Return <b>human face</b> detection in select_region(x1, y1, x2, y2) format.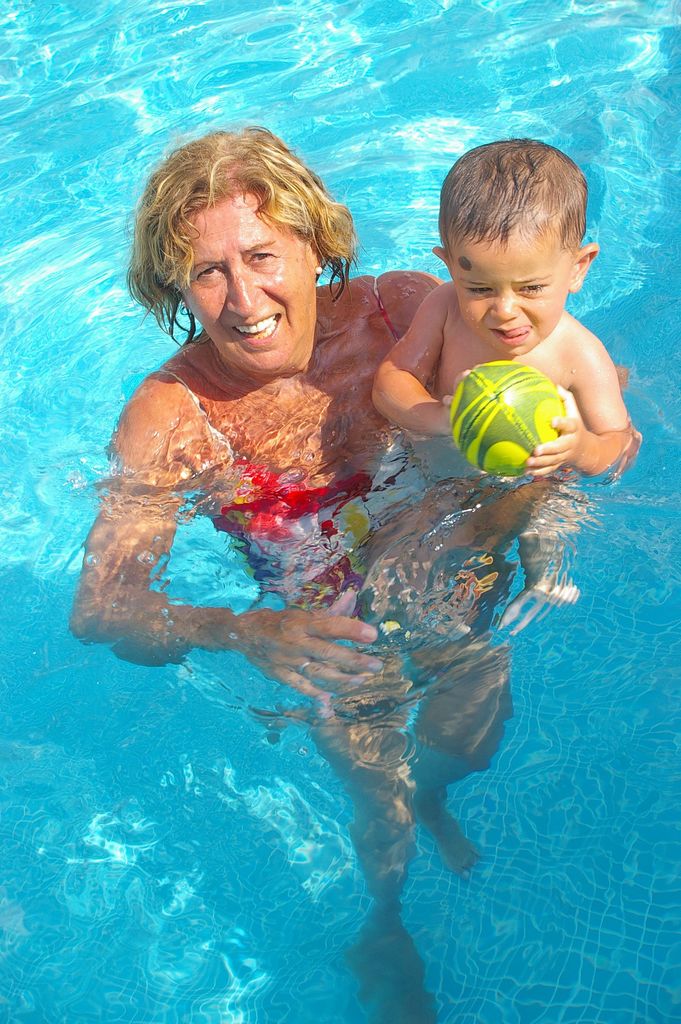
select_region(173, 194, 318, 372).
